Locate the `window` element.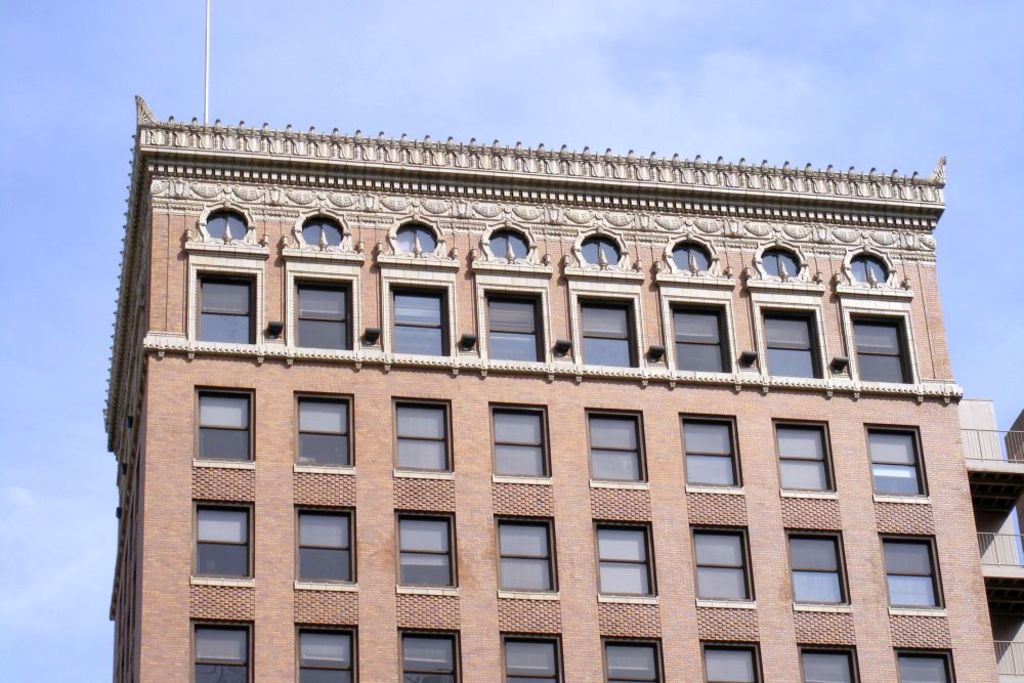
Element bbox: detection(384, 279, 455, 359).
